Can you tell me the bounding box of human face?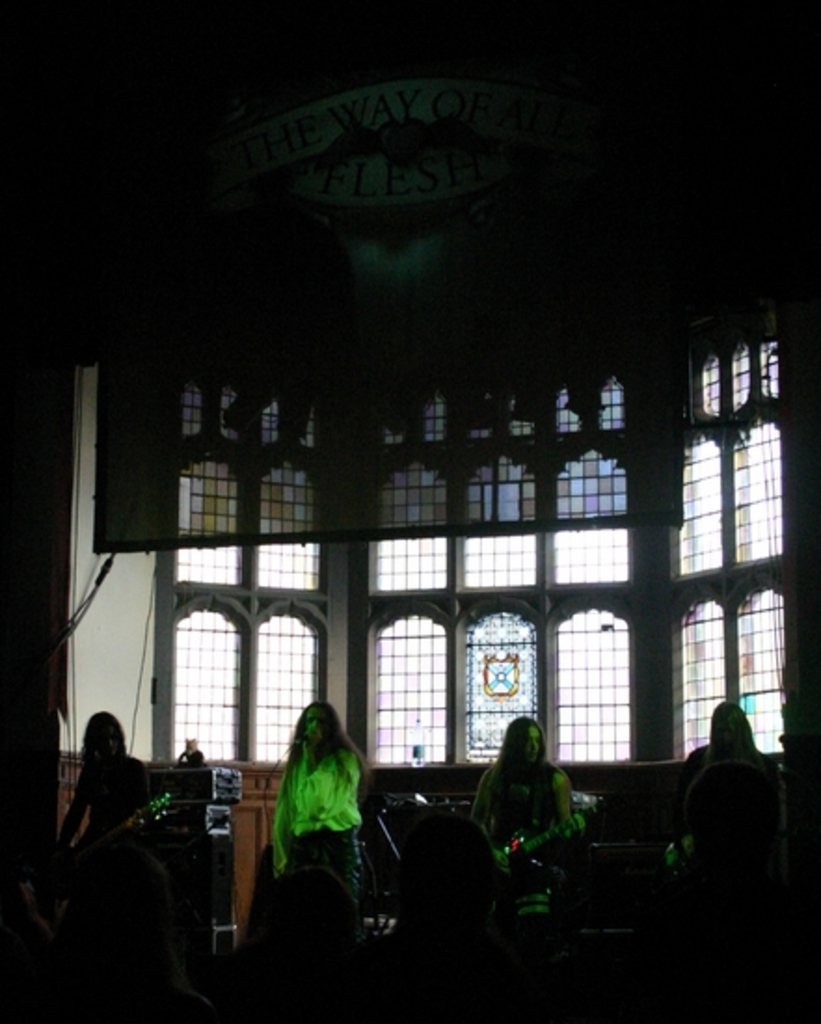
bbox=(307, 704, 328, 745).
